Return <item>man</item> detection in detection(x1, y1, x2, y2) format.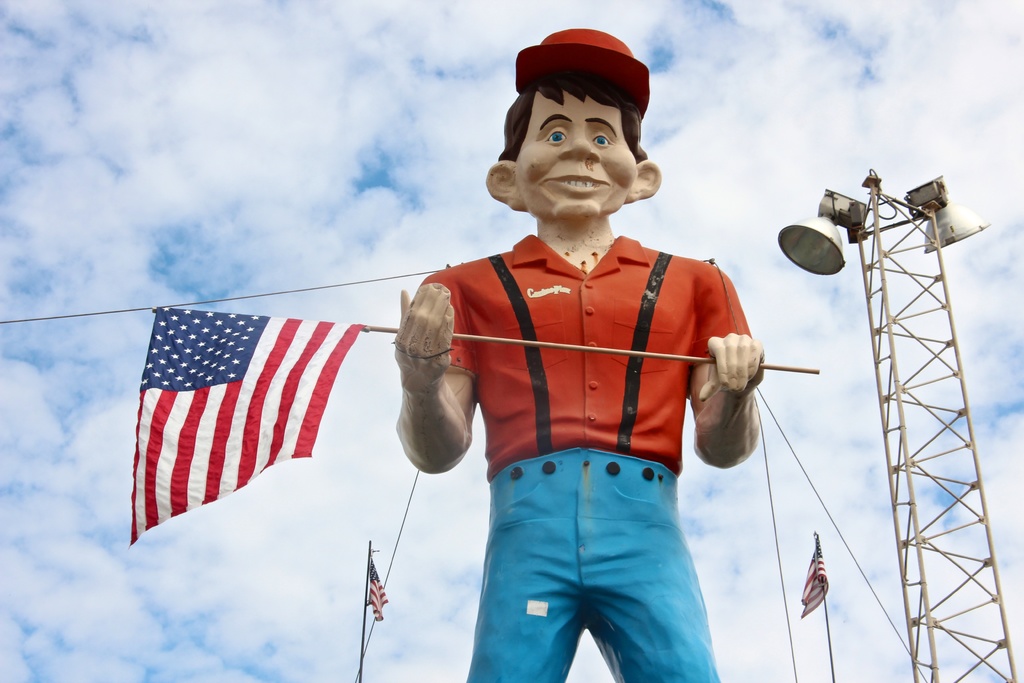
detection(387, 56, 794, 658).
